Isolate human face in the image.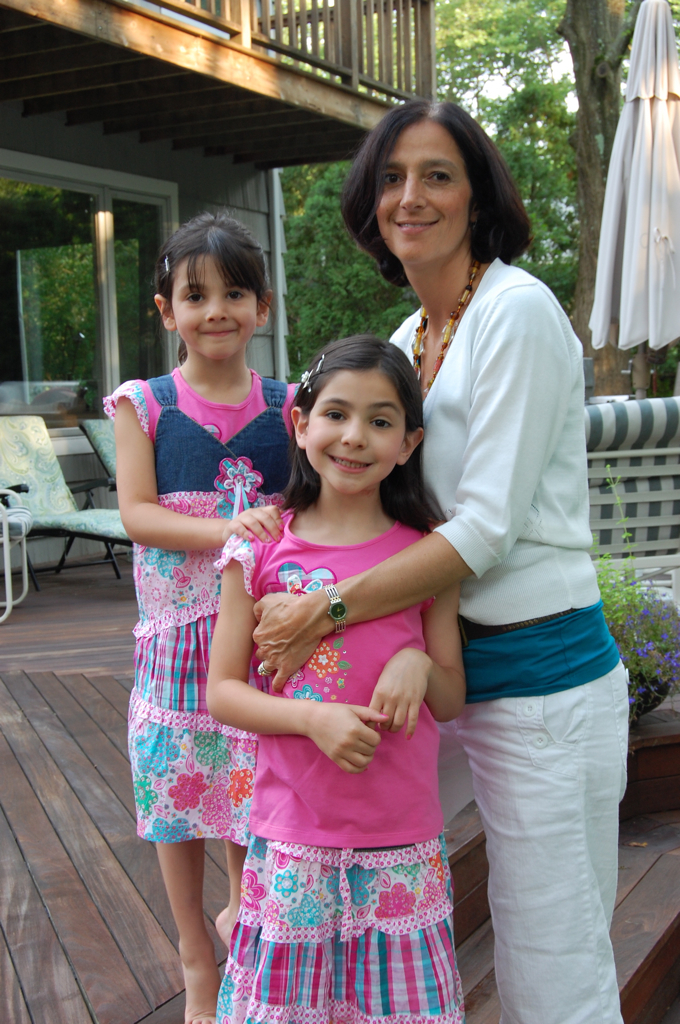
Isolated region: select_region(305, 374, 400, 496).
